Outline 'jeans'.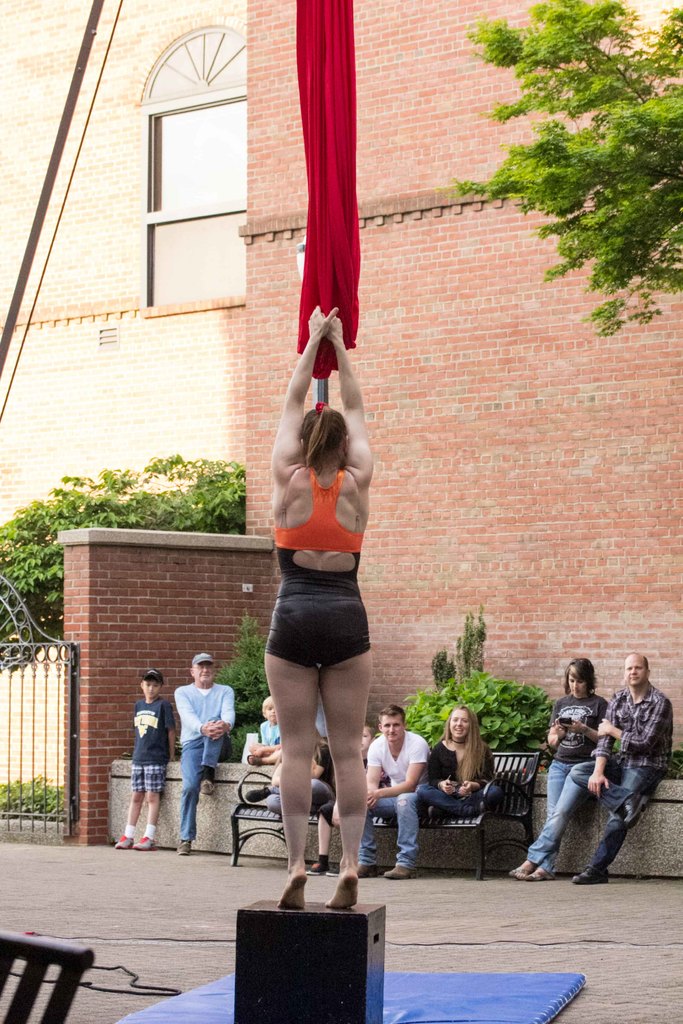
Outline: {"x1": 568, "y1": 758, "x2": 667, "y2": 873}.
